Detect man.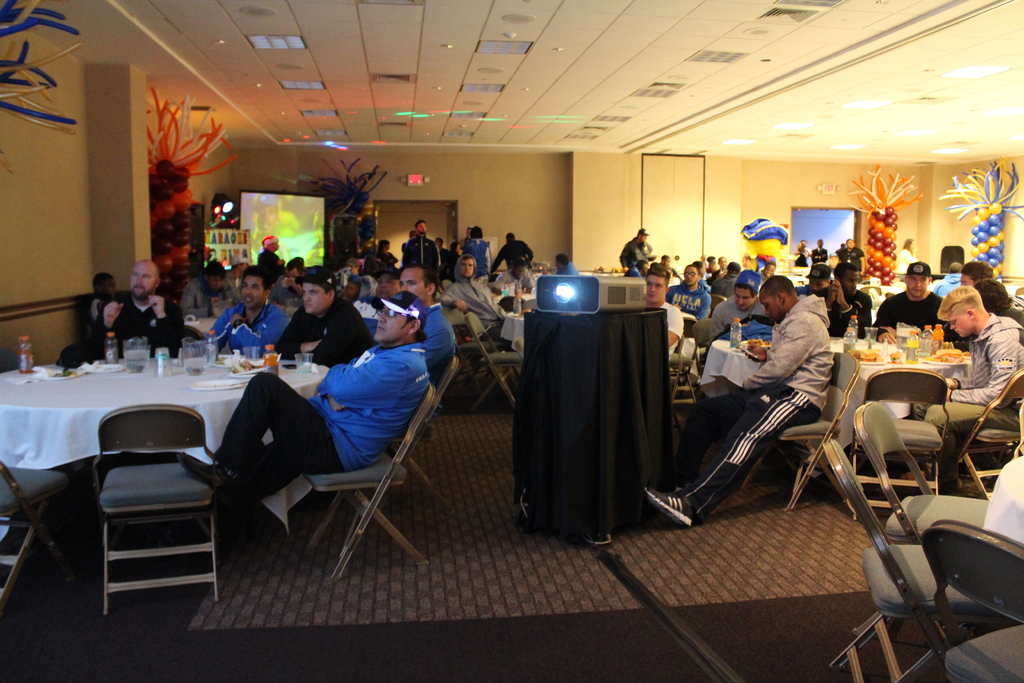
Detected at box(872, 261, 961, 341).
